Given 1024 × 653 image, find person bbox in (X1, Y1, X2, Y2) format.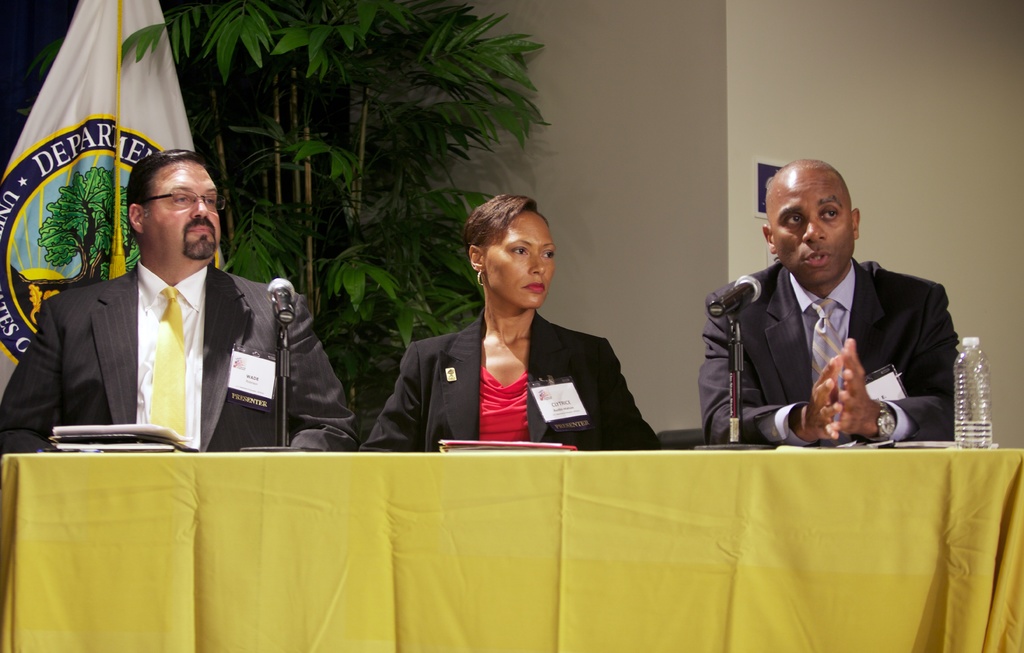
(0, 144, 364, 454).
